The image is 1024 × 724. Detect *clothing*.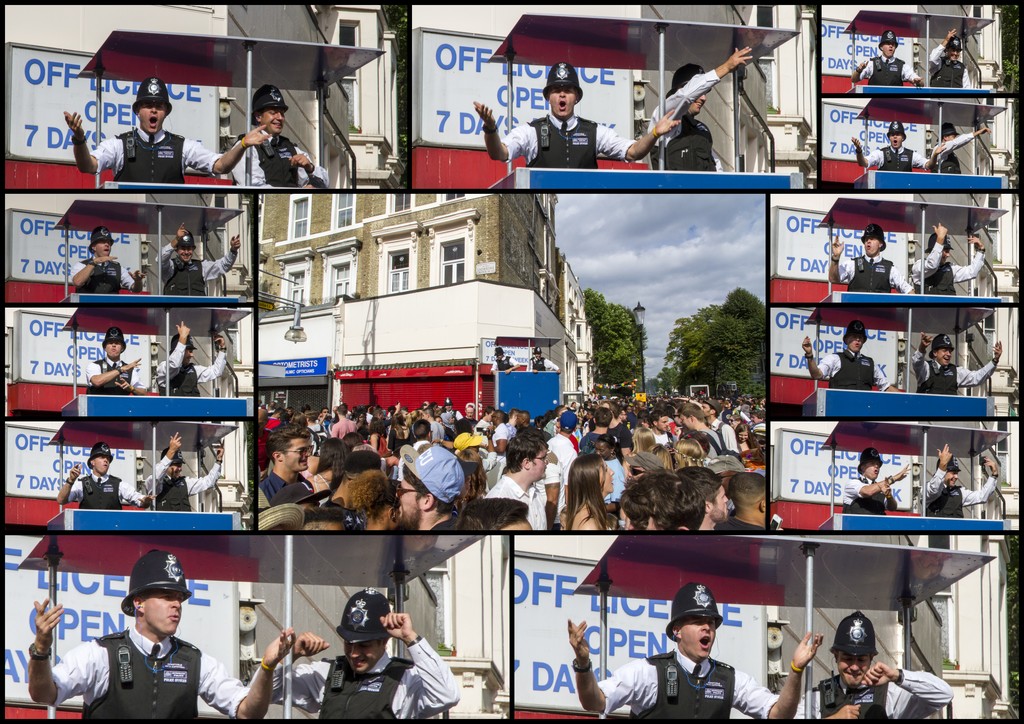
Detection: pyautogui.locateOnScreen(333, 418, 354, 439).
